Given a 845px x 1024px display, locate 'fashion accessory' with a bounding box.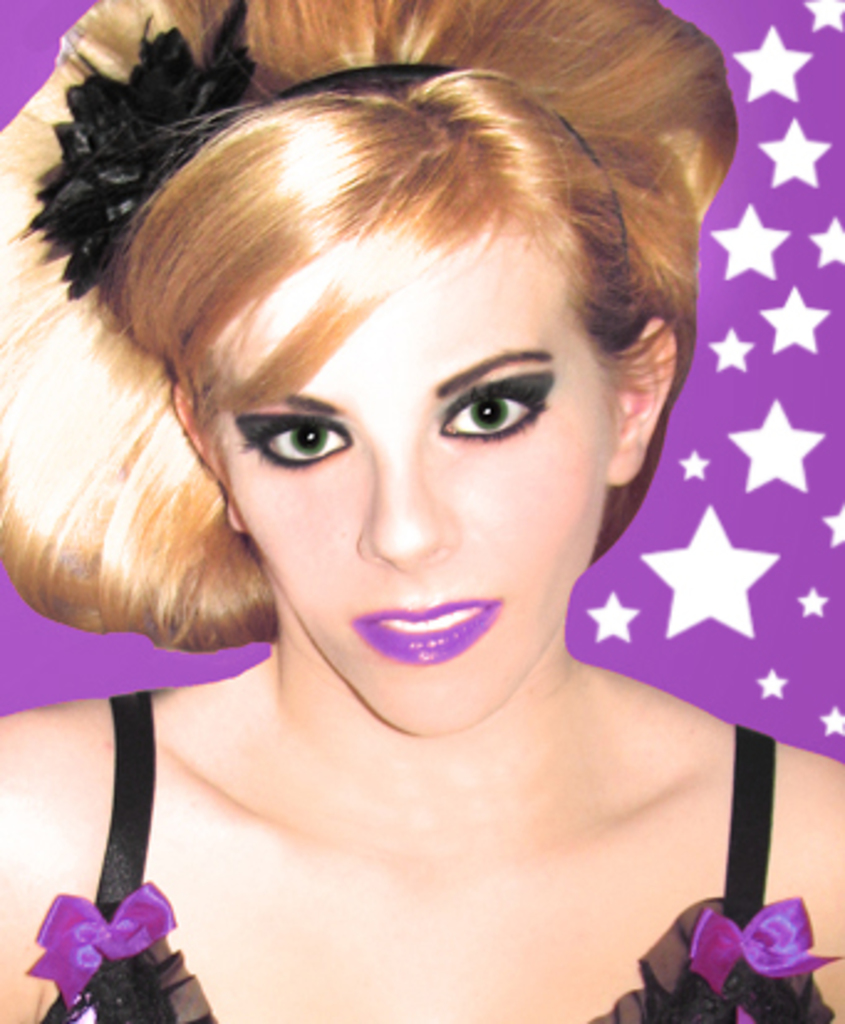
Located: pyautogui.locateOnScreen(15, 0, 637, 305).
